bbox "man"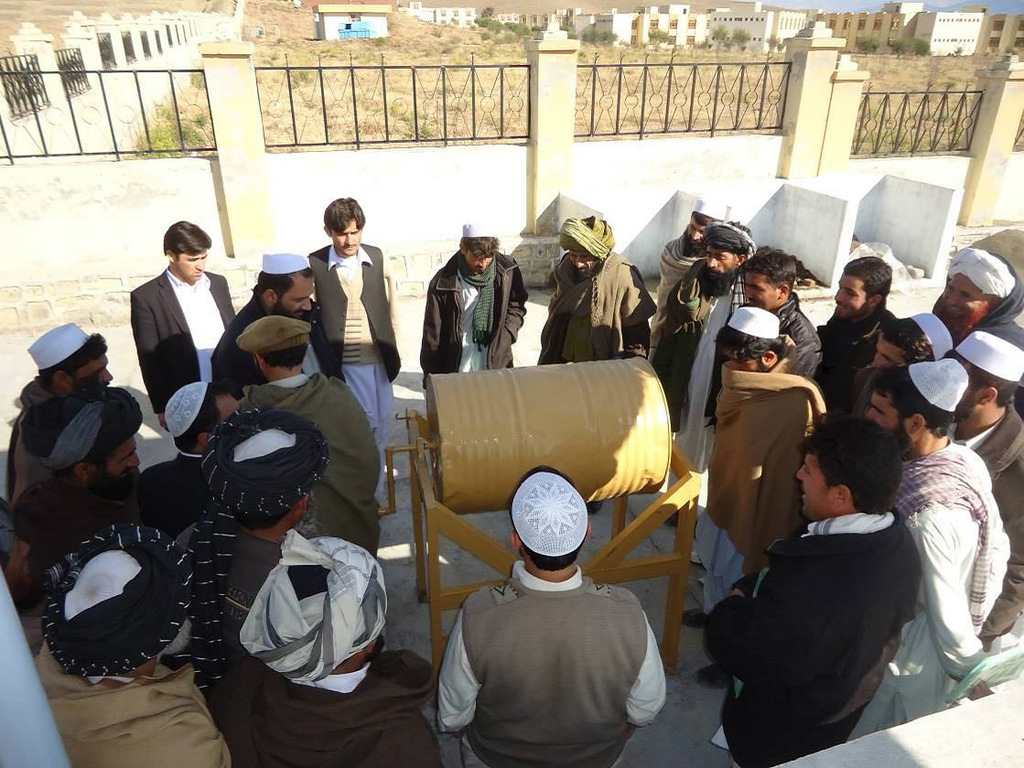
132,389,240,535
